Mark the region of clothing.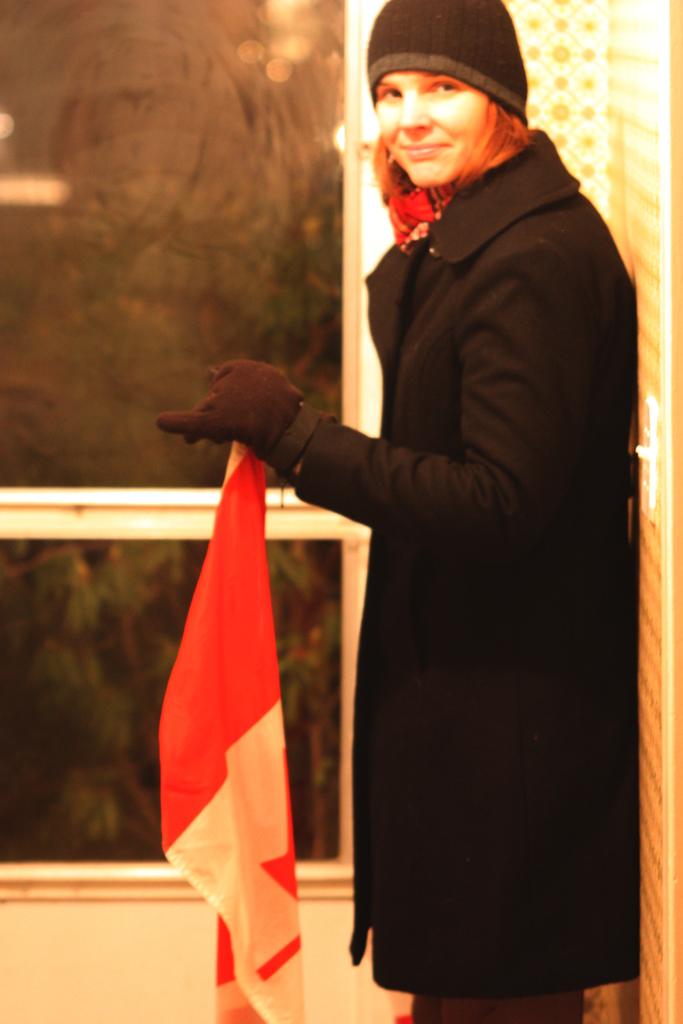
Region: <bbox>372, 66, 493, 183</bbox>.
